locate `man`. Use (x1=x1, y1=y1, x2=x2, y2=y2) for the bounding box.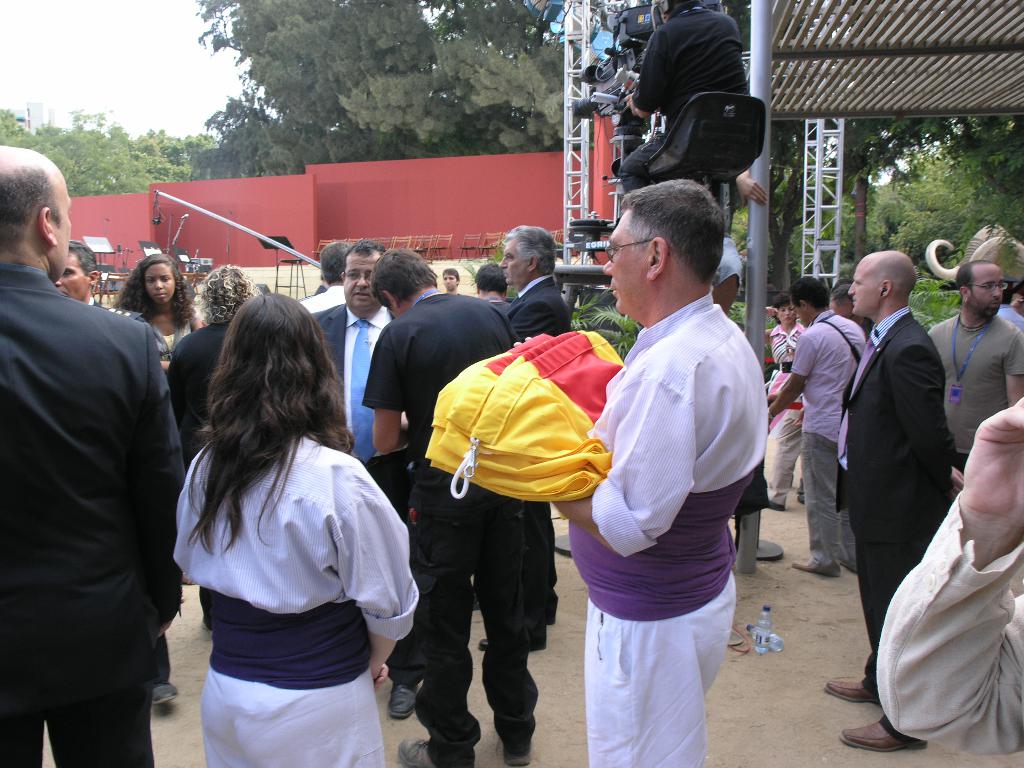
(x1=442, y1=268, x2=461, y2=295).
